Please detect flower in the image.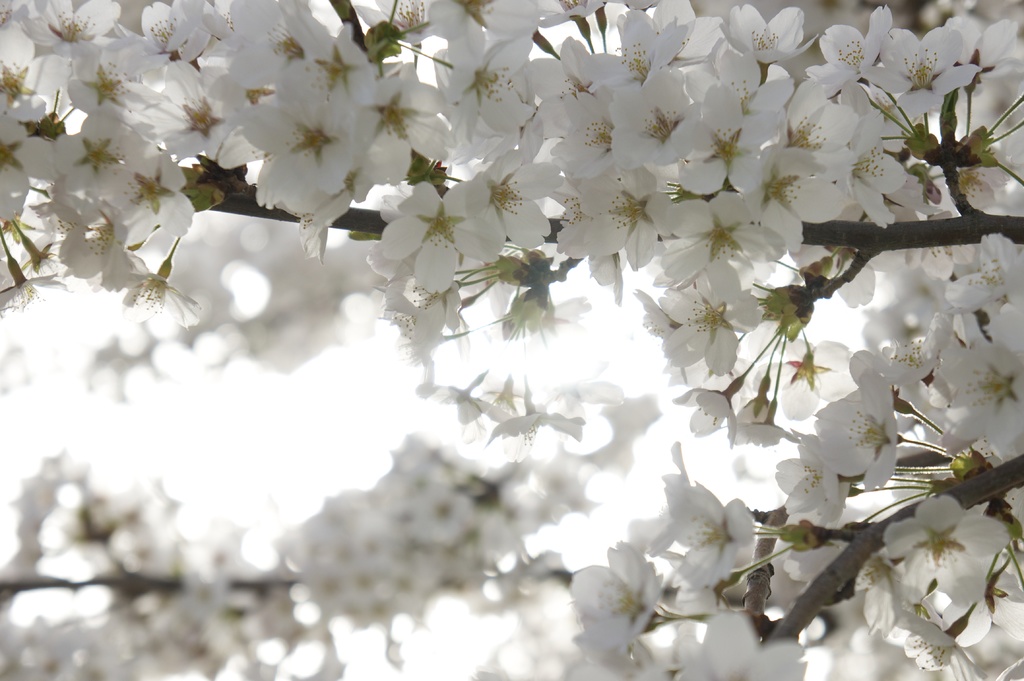
(x1=61, y1=112, x2=155, y2=212).
